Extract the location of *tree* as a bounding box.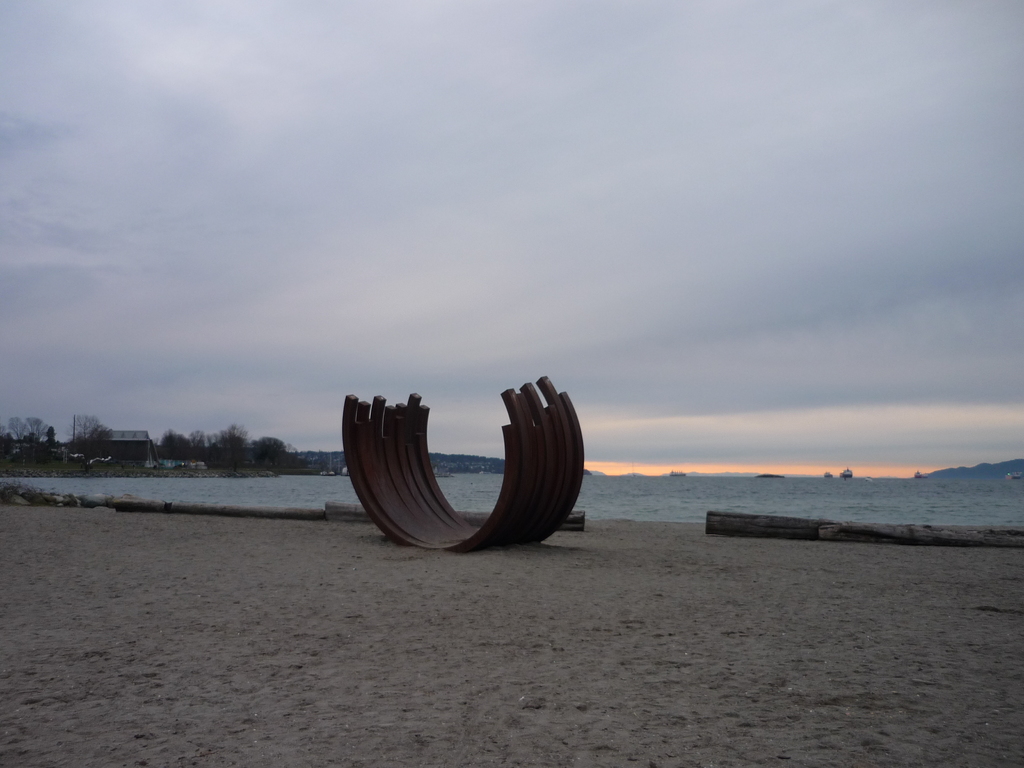
crop(8, 412, 28, 436).
